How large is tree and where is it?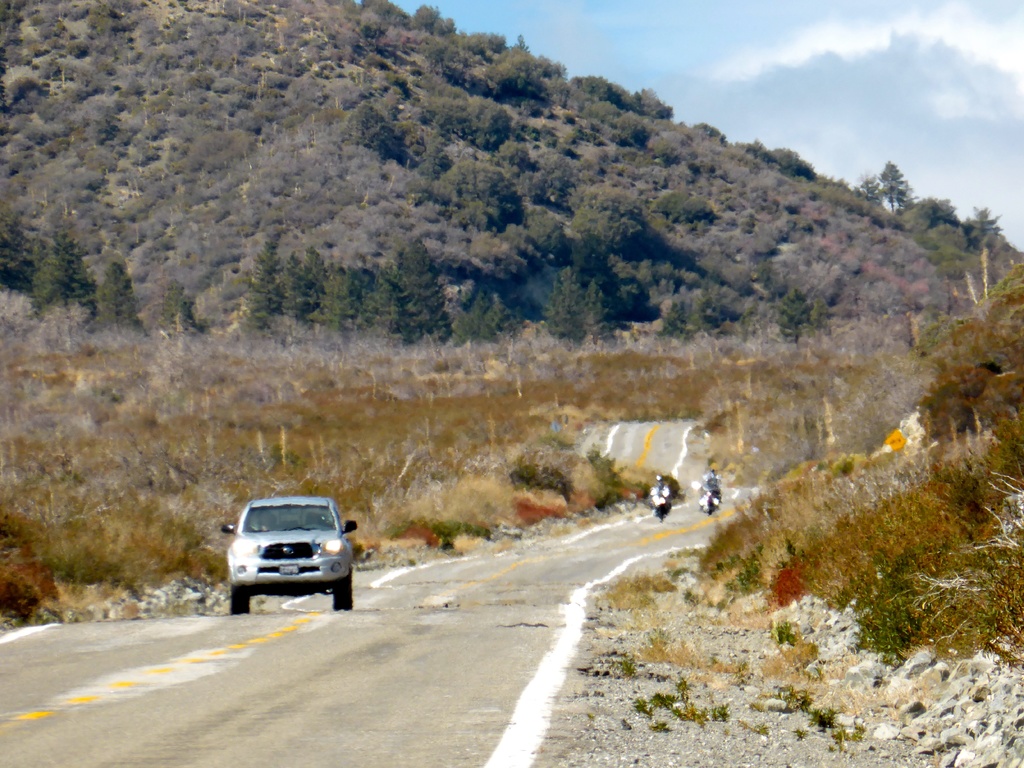
Bounding box: 99, 266, 138, 327.
